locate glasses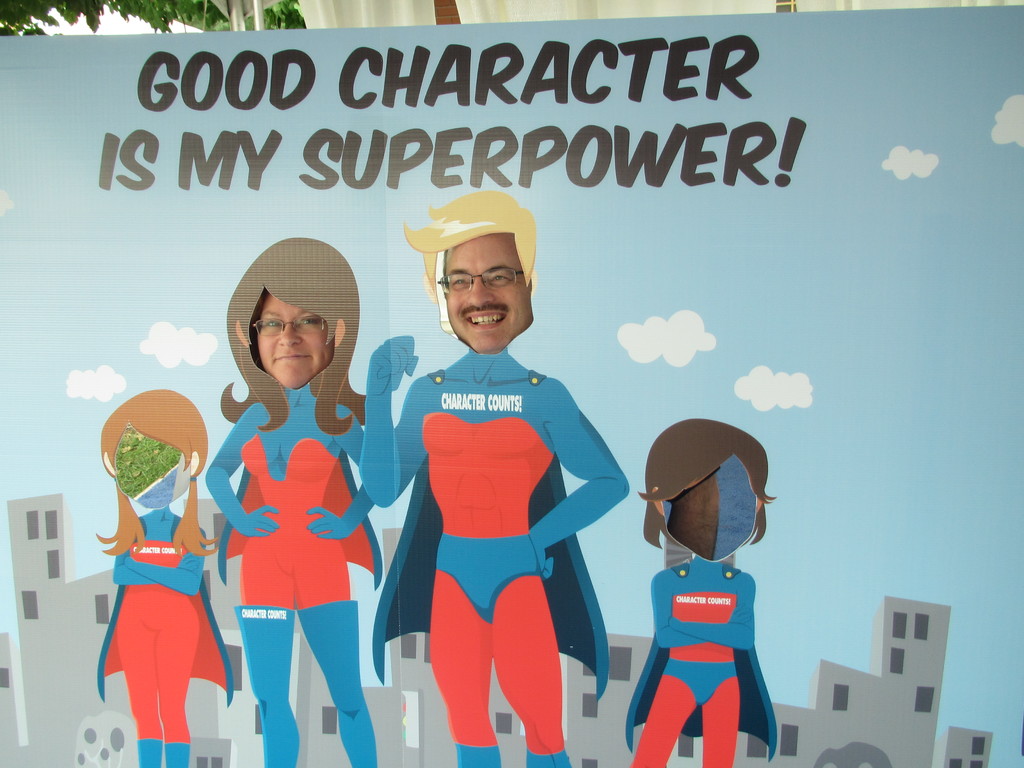
box(252, 315, 323, 336)
